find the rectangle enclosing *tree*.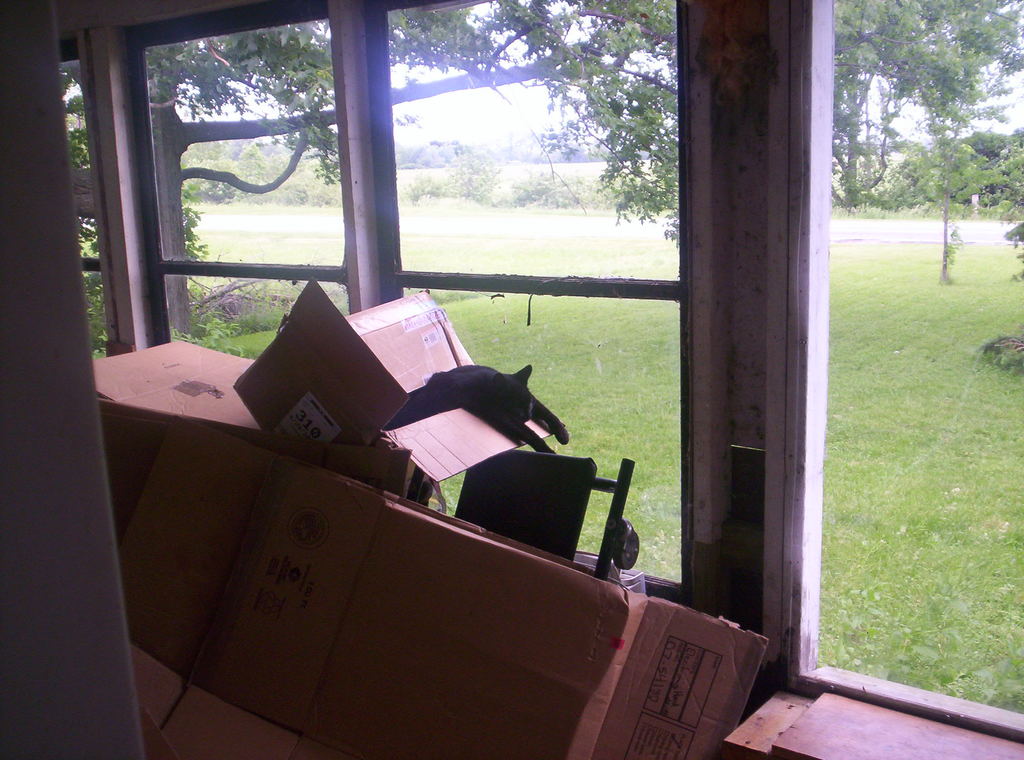
(x1=900, y1=44, x2=1021, y2=282).
